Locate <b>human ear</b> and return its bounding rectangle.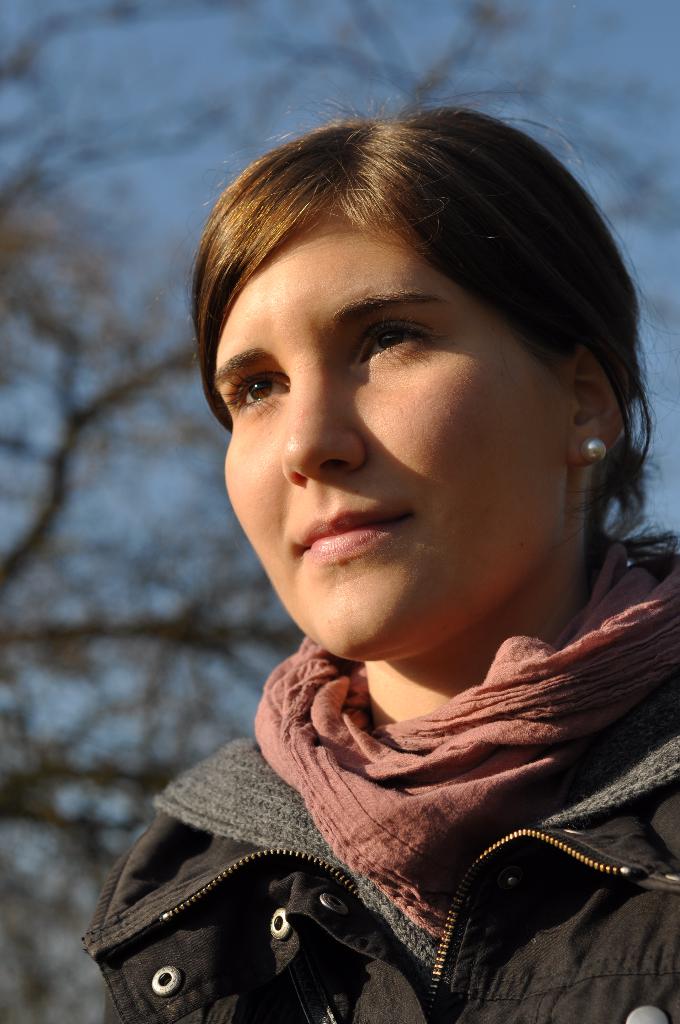
(x1=555, y1=343, x2=623, y2=463).
